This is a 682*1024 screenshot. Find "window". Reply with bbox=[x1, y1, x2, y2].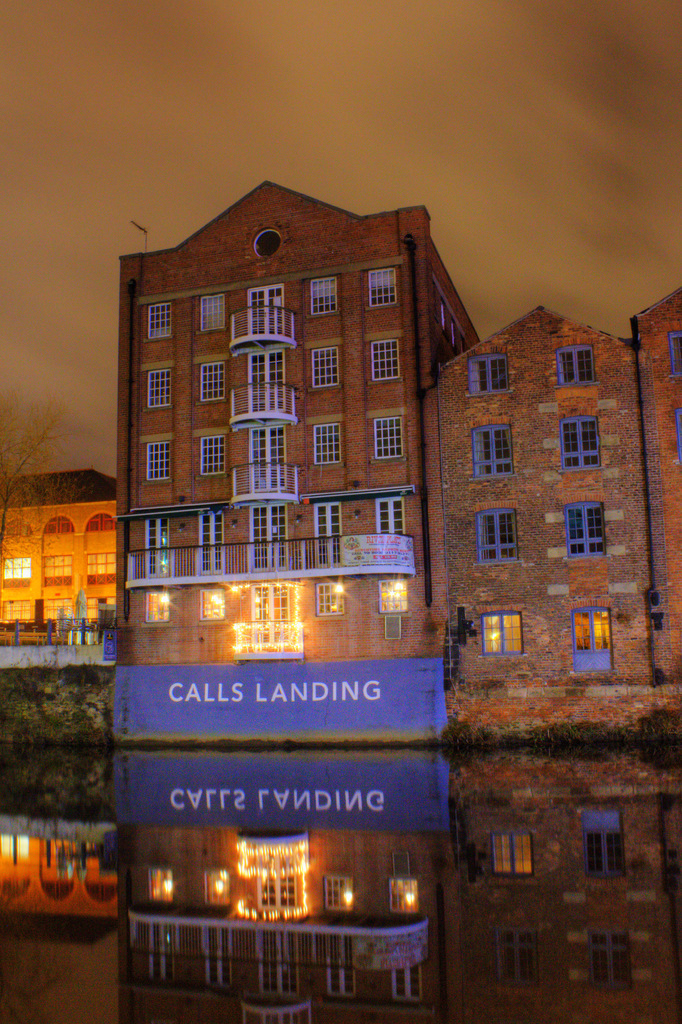
bbox=[146, 593, 169, 621].
